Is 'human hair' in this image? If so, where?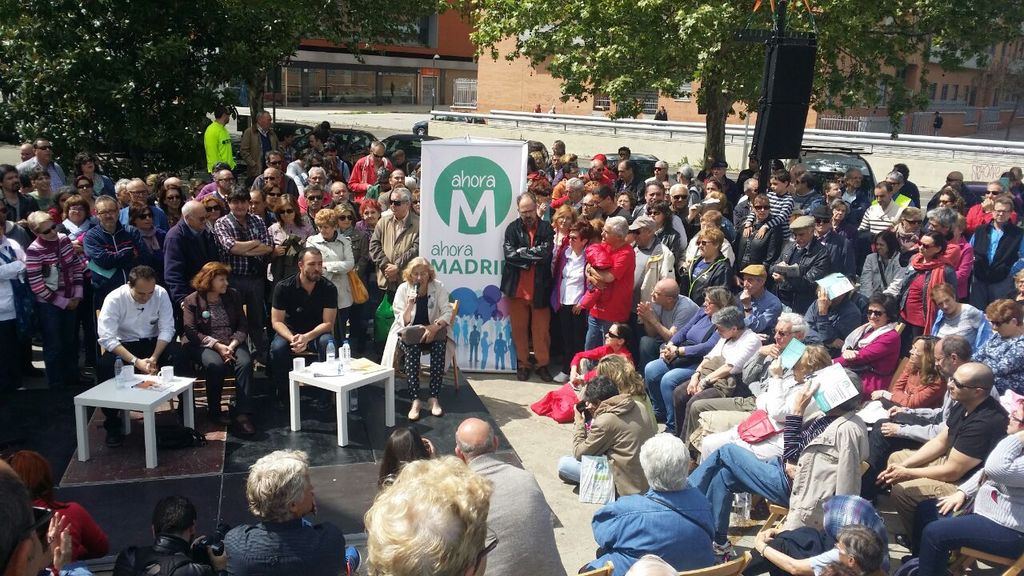
Yes, at BBox(582, 375, 619, 407).
